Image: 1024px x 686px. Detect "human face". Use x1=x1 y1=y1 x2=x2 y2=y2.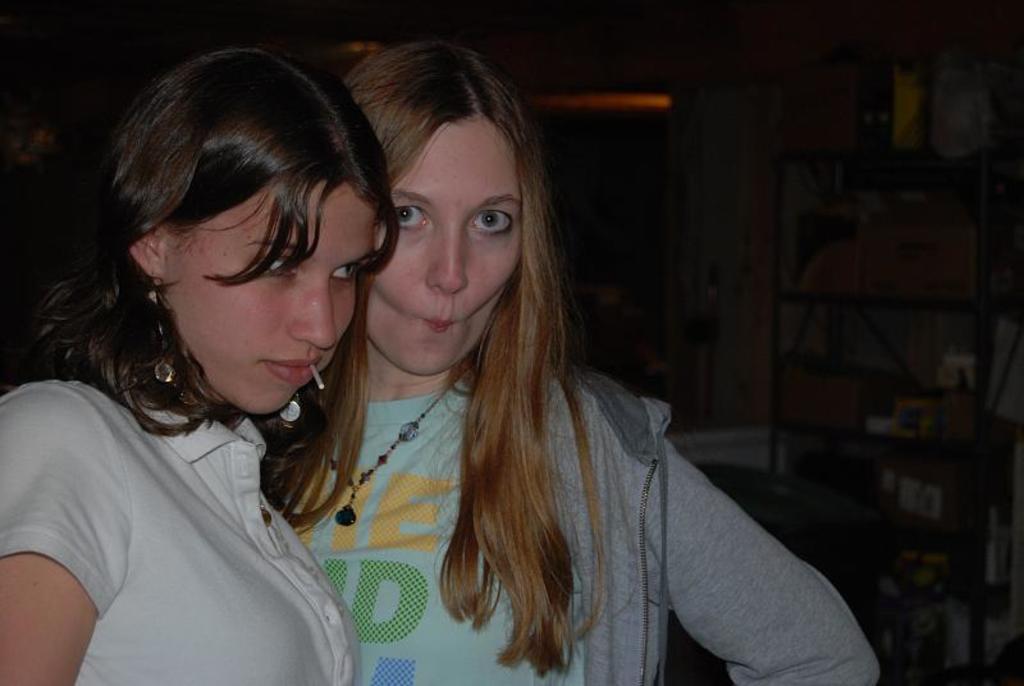
x1=370 y1=118 x2=522 y2=376.
